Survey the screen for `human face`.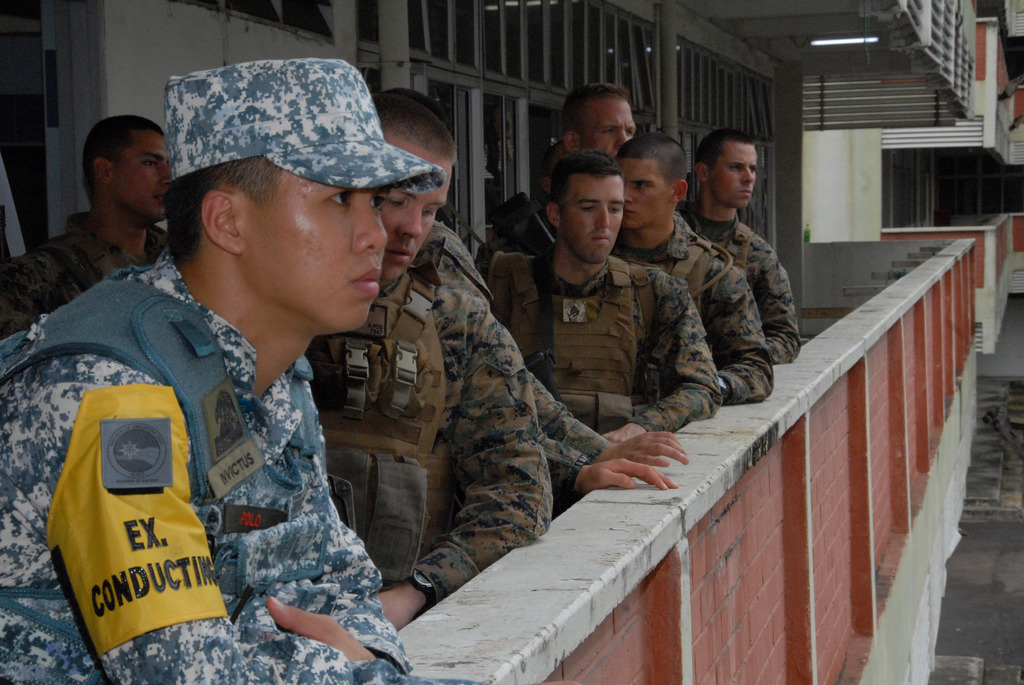
Survey found: 616 163 674 236.
